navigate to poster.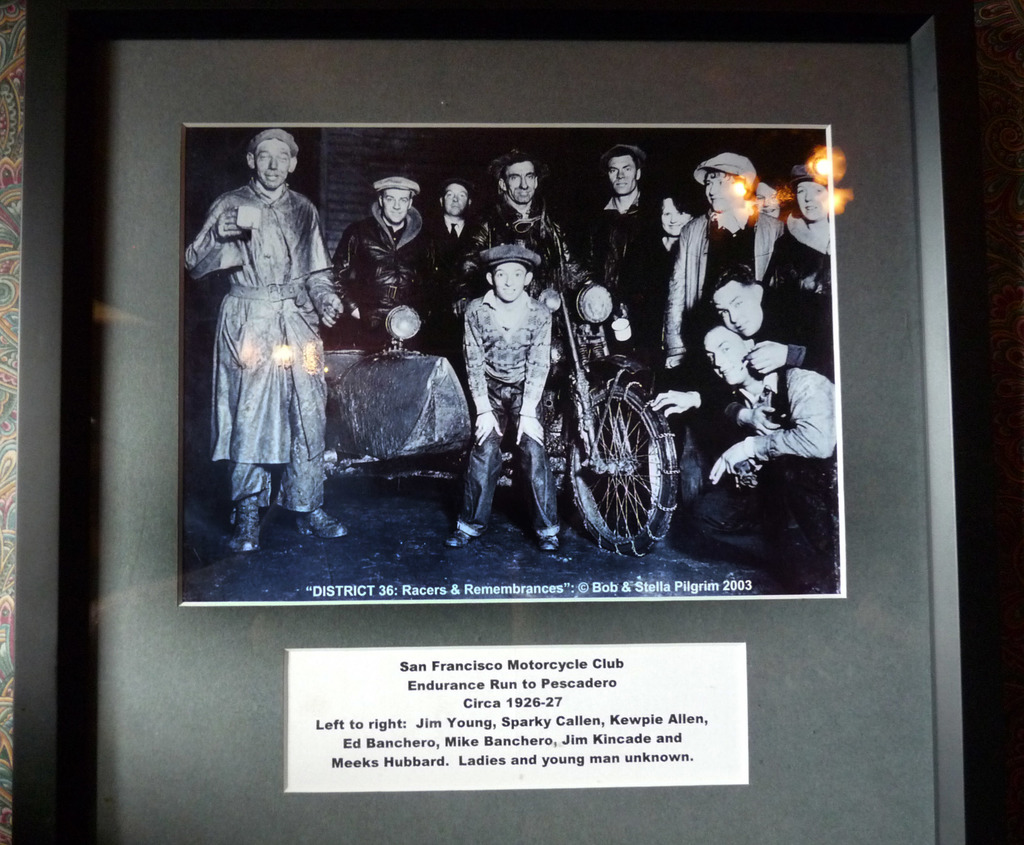
Navigation target: region(183, 121, 845, 603).
